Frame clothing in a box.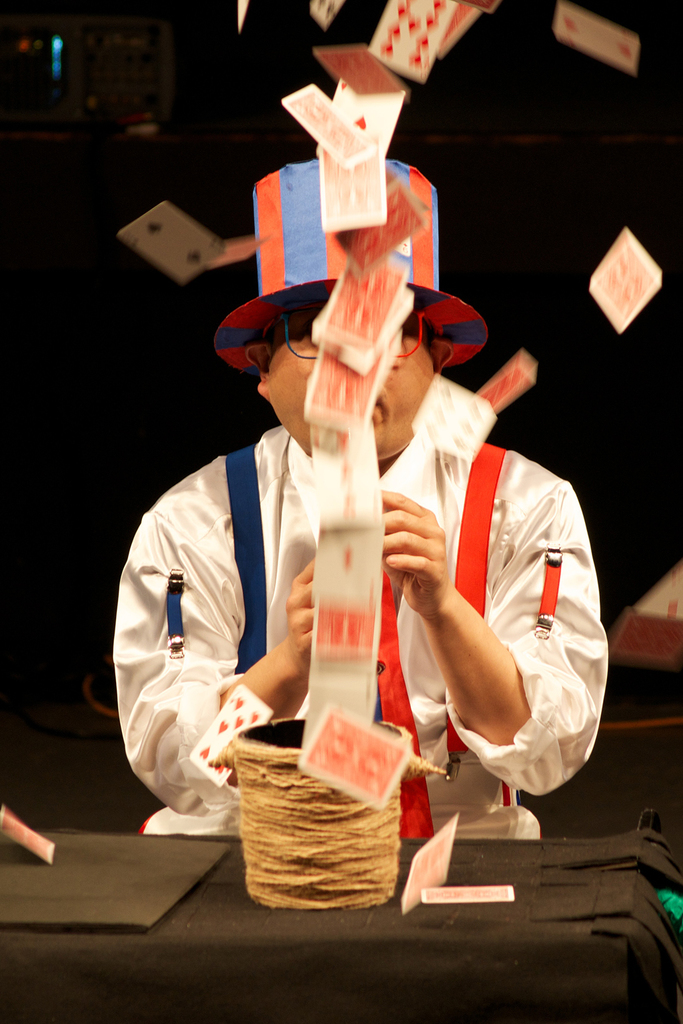
[96,415,637,841].
